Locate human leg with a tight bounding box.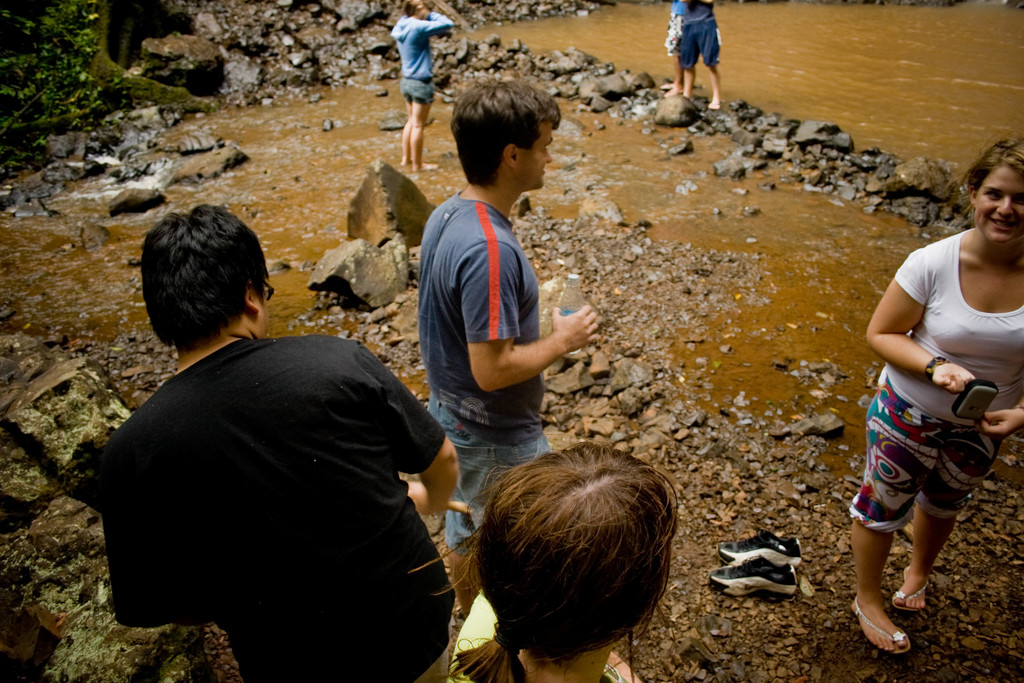
(left=710, top=31, right=723, bottom=115).
